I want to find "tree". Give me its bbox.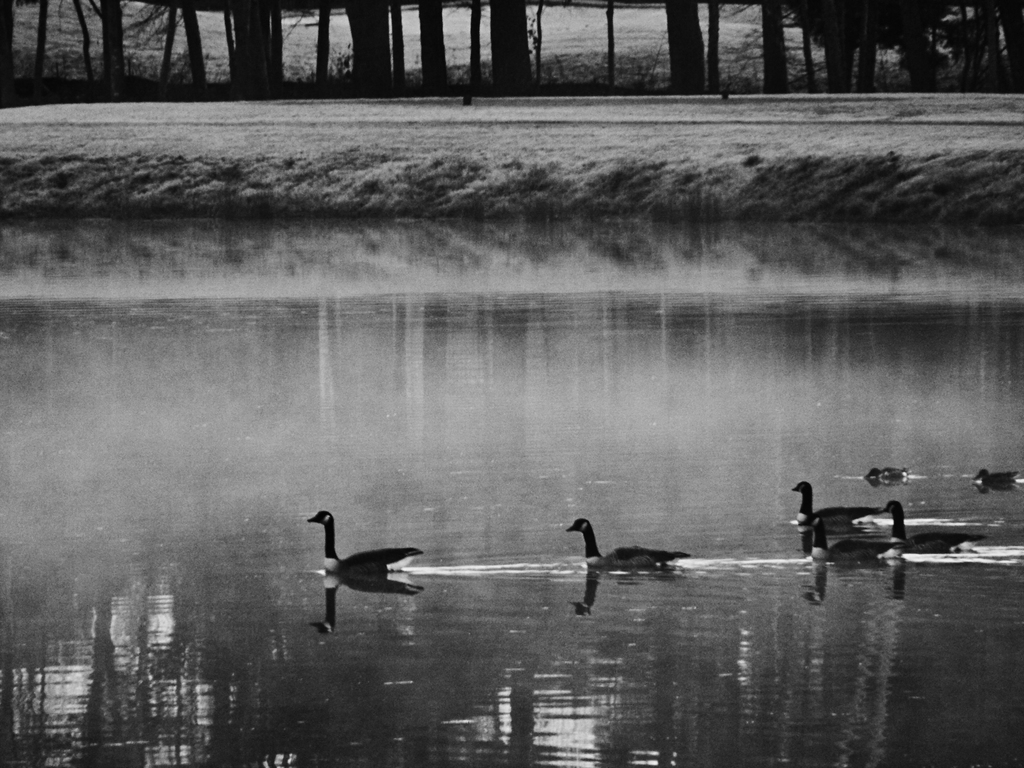
(89, 1, 129, 80).
